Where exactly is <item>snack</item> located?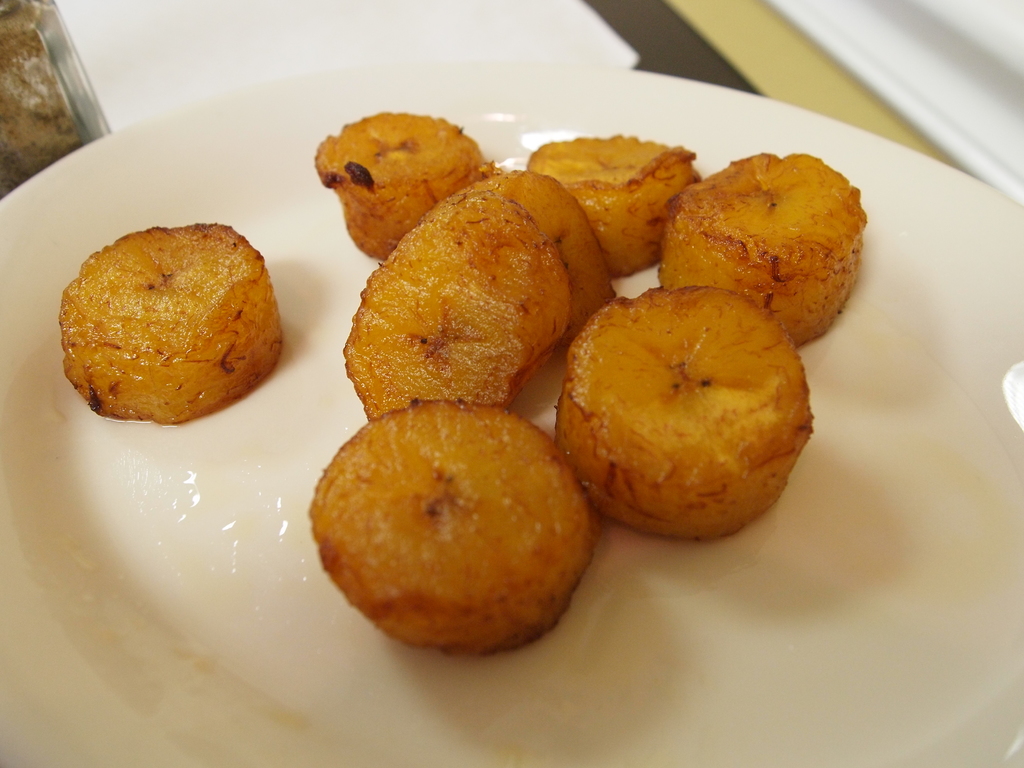
Its bounding box is Rect(634, 159, 872, 324).
